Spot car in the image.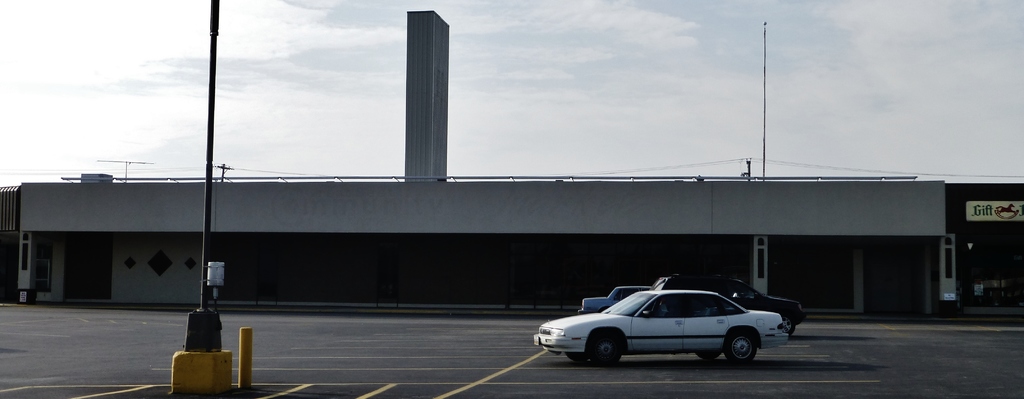
car found at (649, 272, 805, 333).
